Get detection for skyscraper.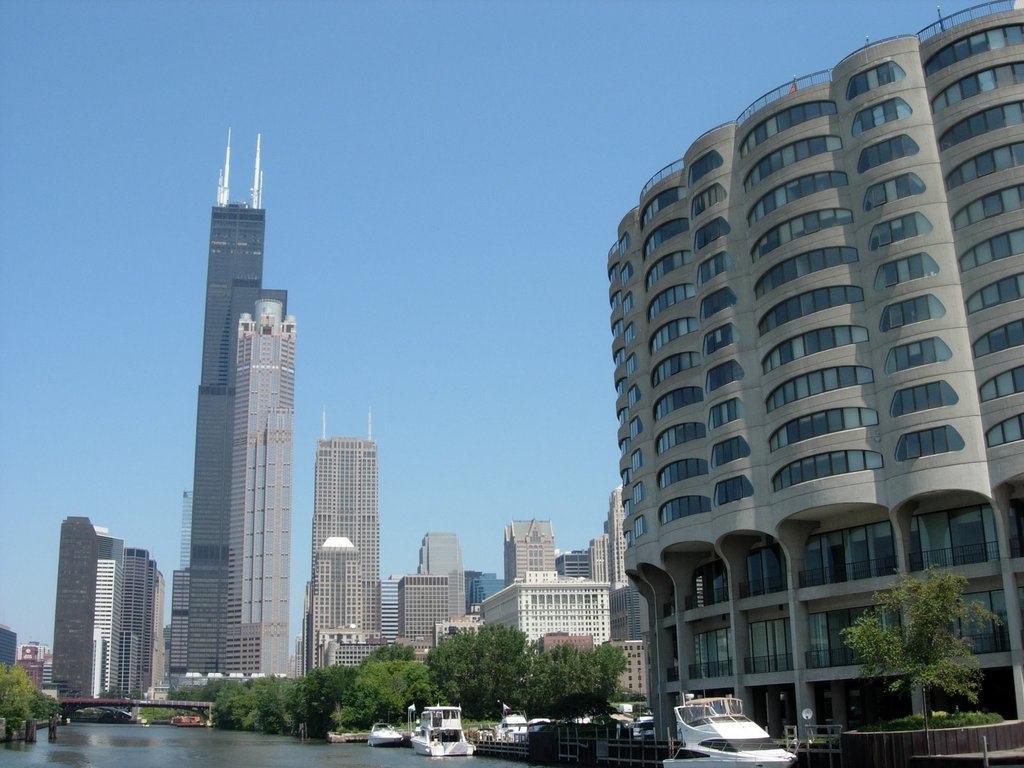
Detection: bbox(304, 410, 382, 689).
